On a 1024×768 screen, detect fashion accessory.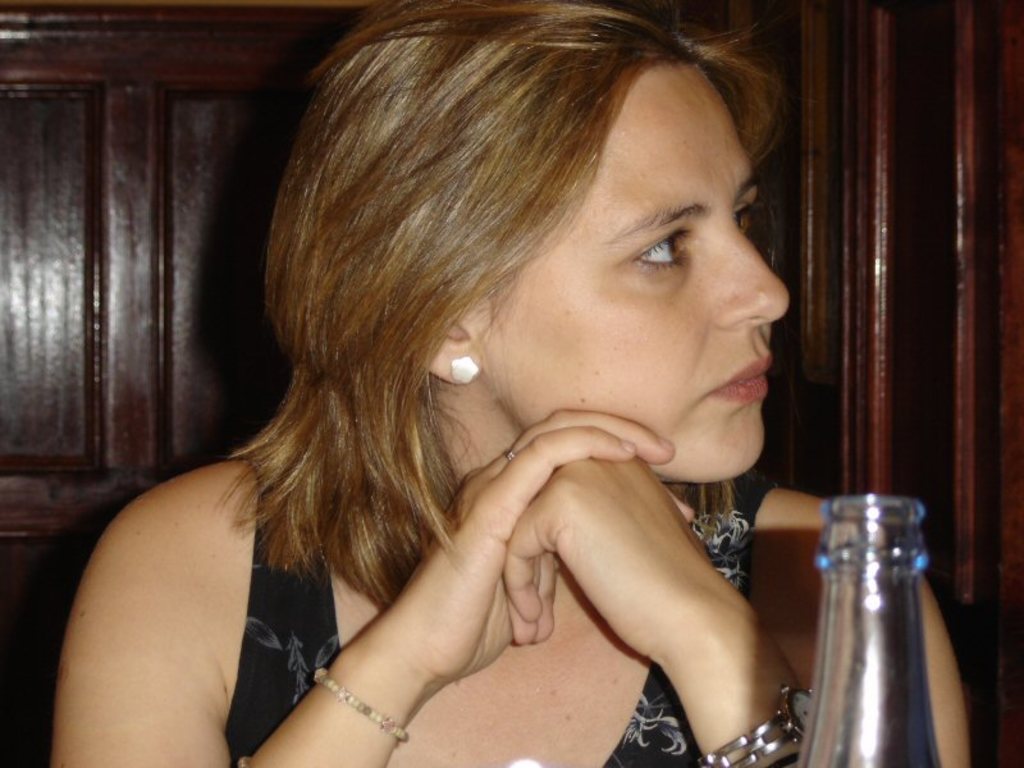
(699, 676, 815, 767).
